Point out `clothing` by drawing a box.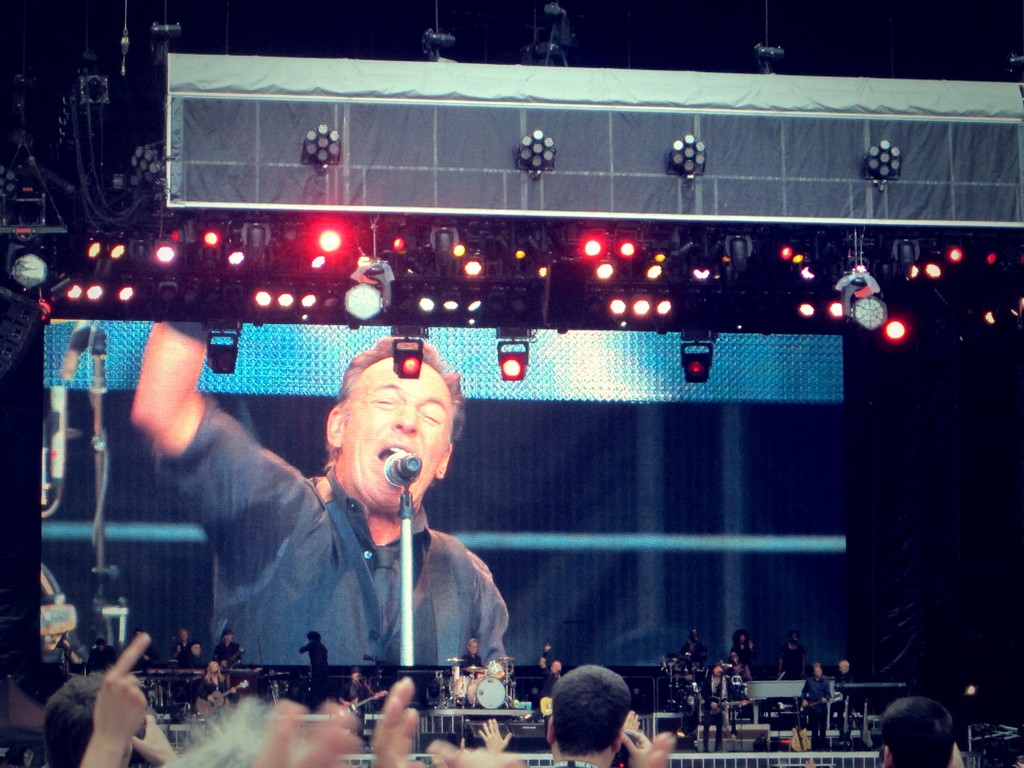
box(735, 639, 750, 669).
